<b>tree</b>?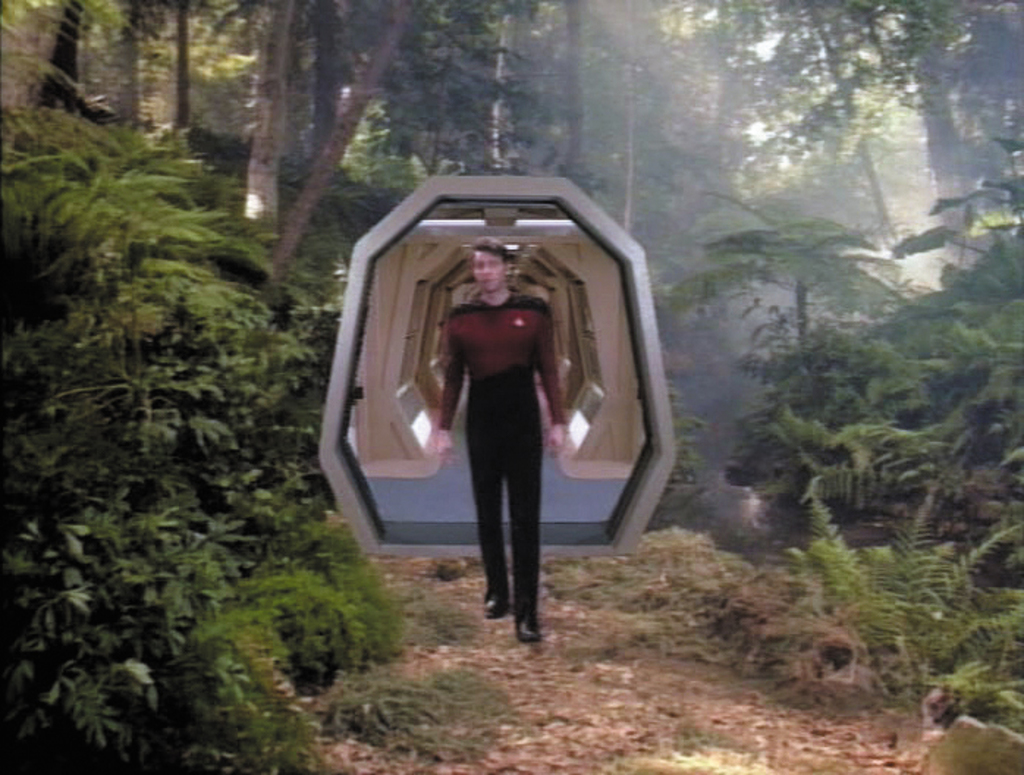
BBox(268, 0, 420, 276)
